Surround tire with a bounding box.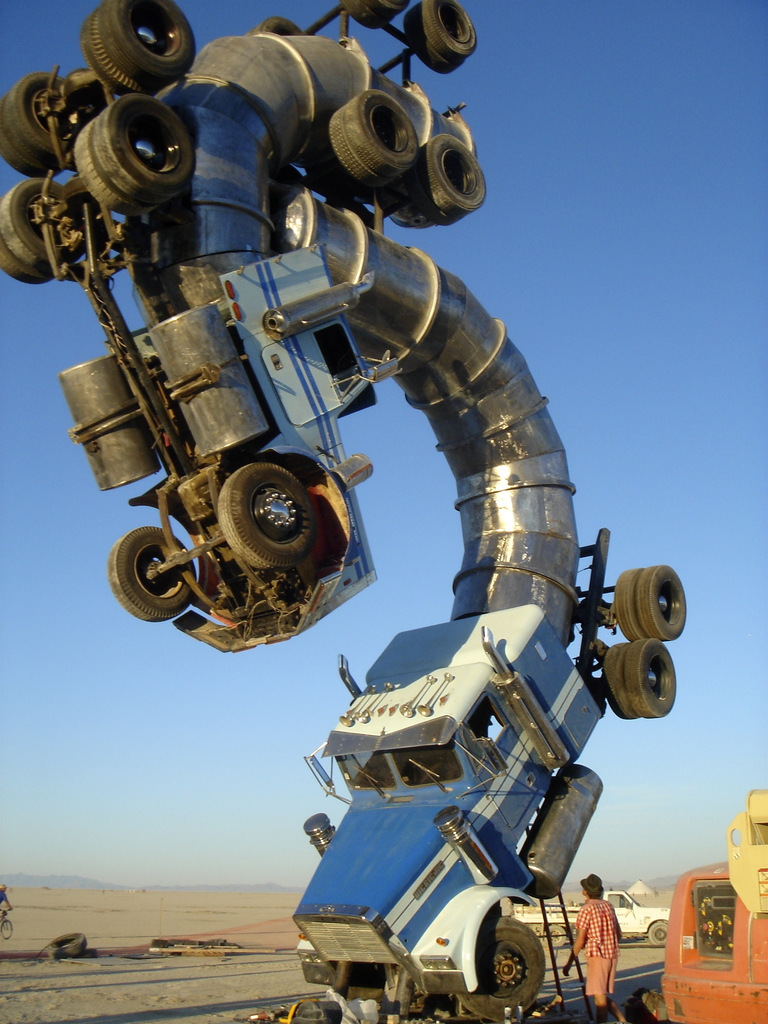
bbox=[340, 0, 397, 33].
